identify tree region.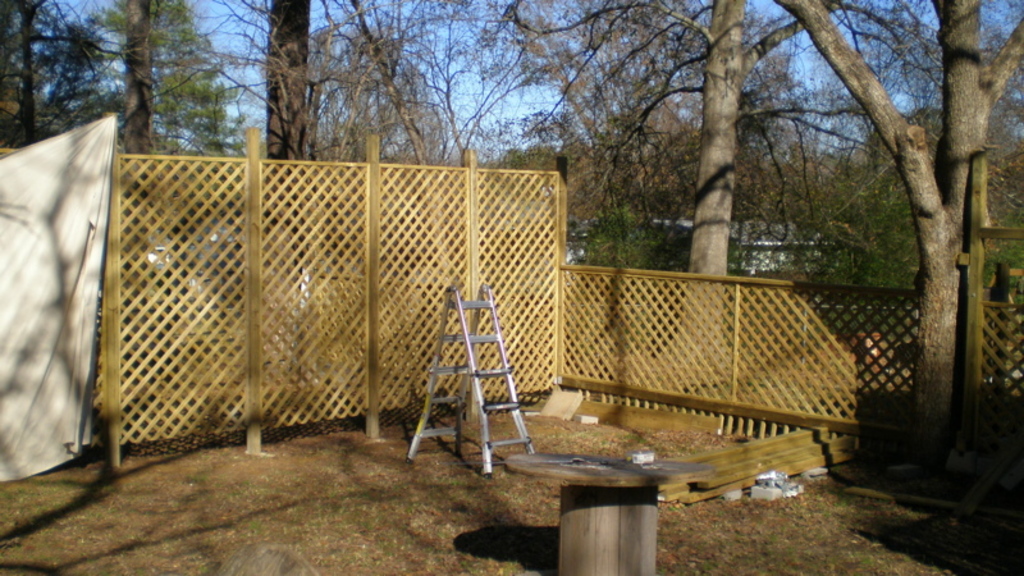
Region: x1=205 y1=0 x2=485 y2=168.
